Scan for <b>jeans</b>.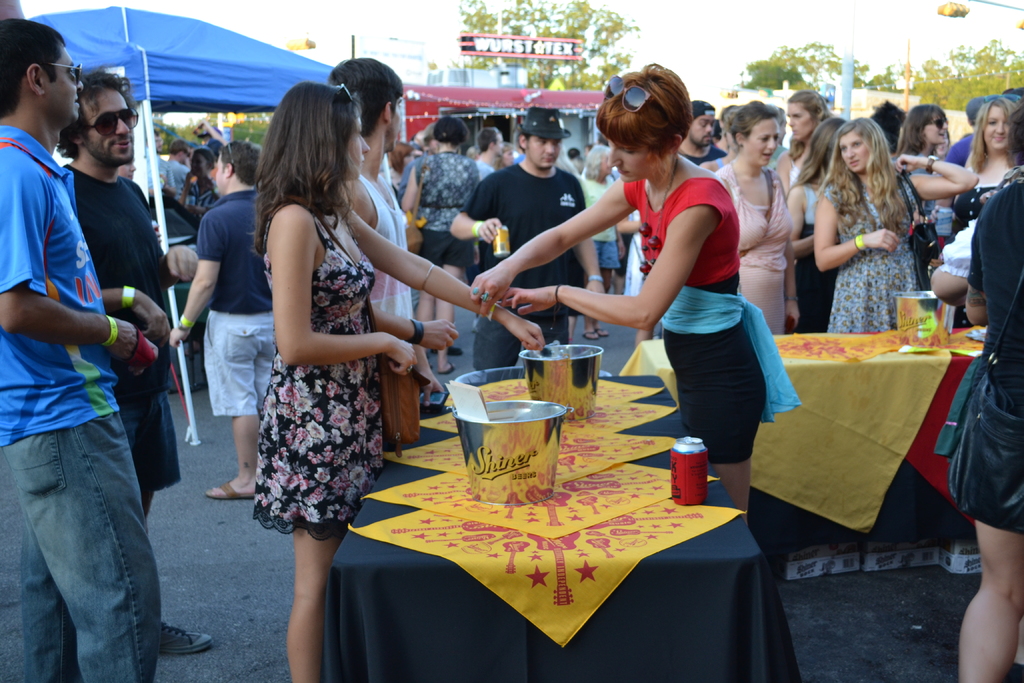
Scan result: x1=12, y1=420, x2=178, y2=680.
